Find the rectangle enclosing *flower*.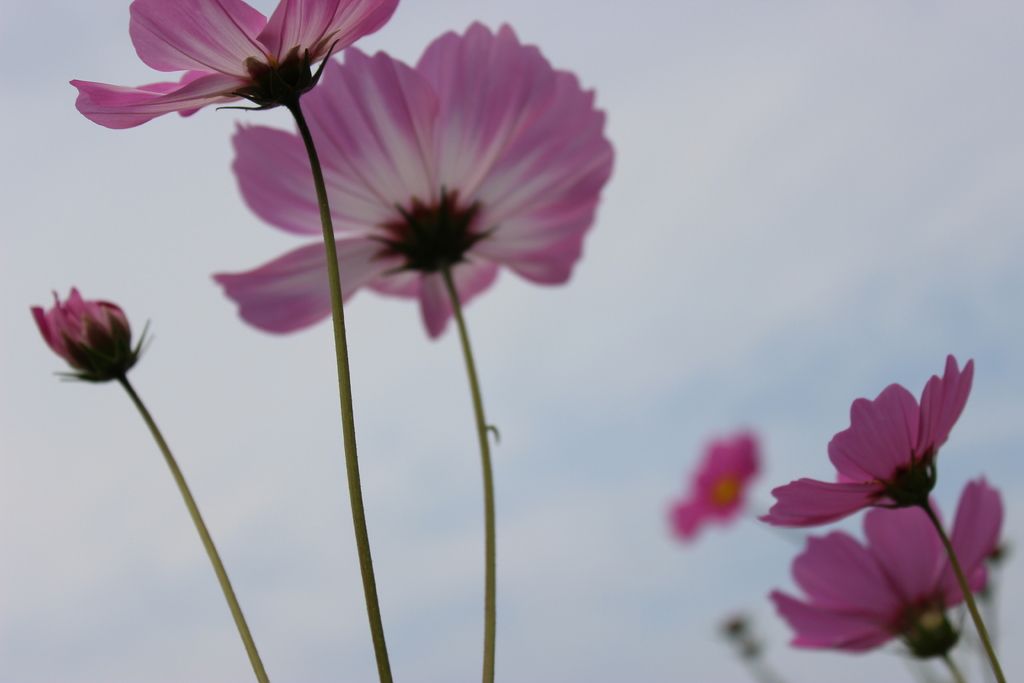
<box>757,354,976,532</box>.
